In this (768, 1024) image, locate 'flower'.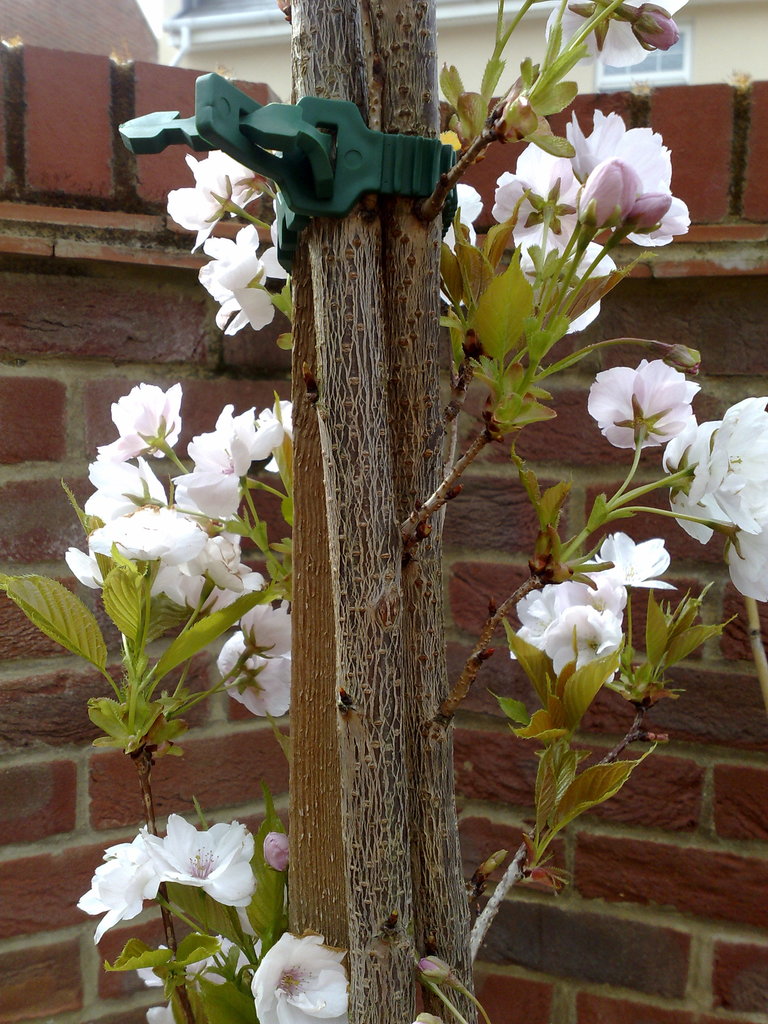
Bounding box: <bbox>589, 335, 712, 437</bbox>.
